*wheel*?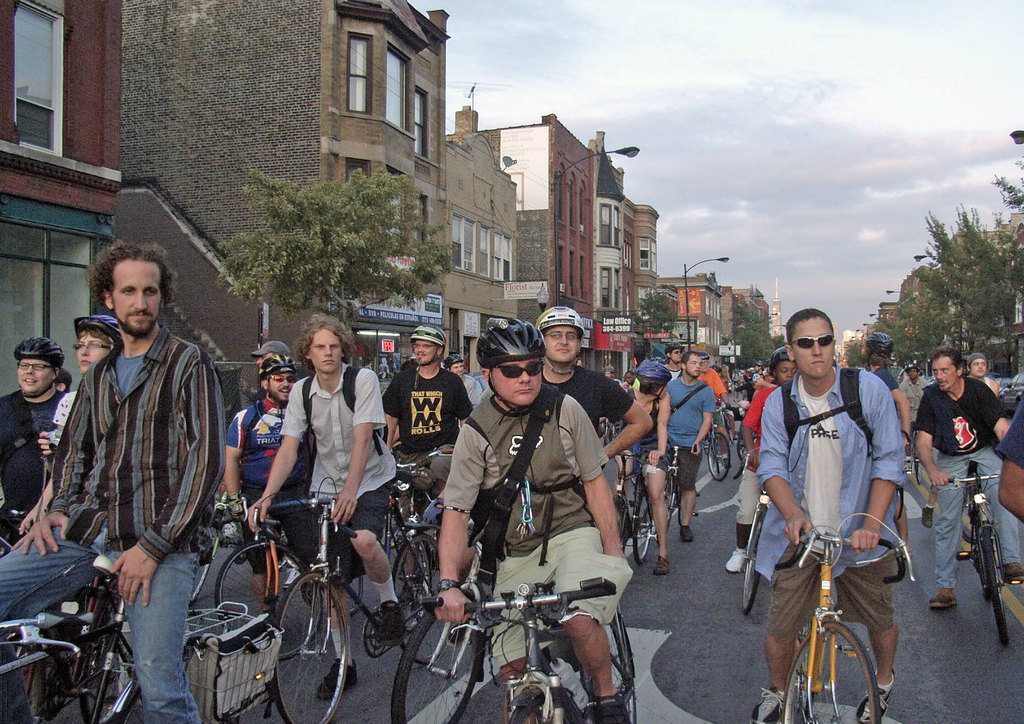
x1=660 y1=471 x2=678 y2=544
